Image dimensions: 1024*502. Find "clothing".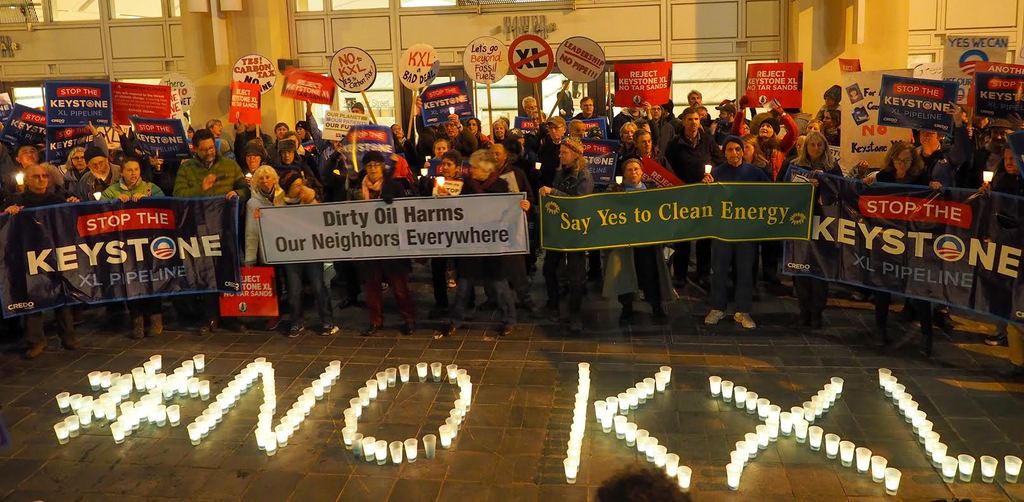
crop(264, 183, 323, 331).
